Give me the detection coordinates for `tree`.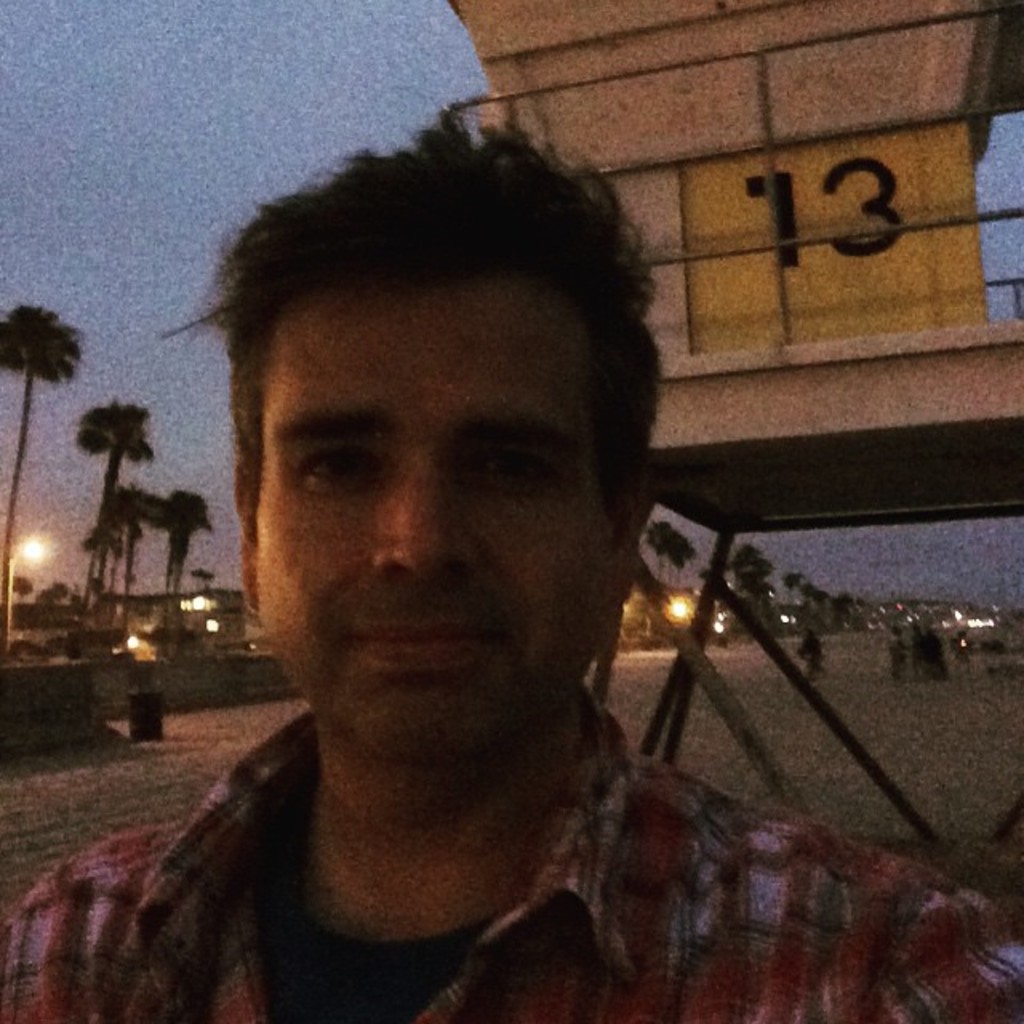
149,490,213,638.
